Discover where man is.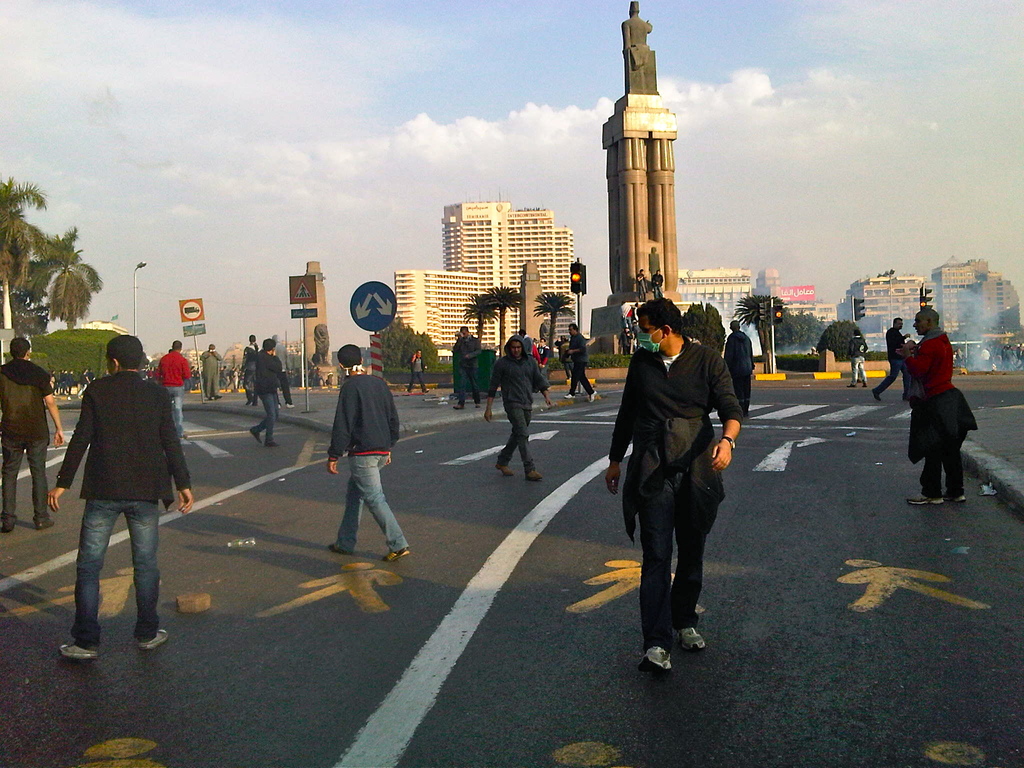
Discovered at {"x1": 326, "y1": 343, "x2": 411, "y2": 563}.
